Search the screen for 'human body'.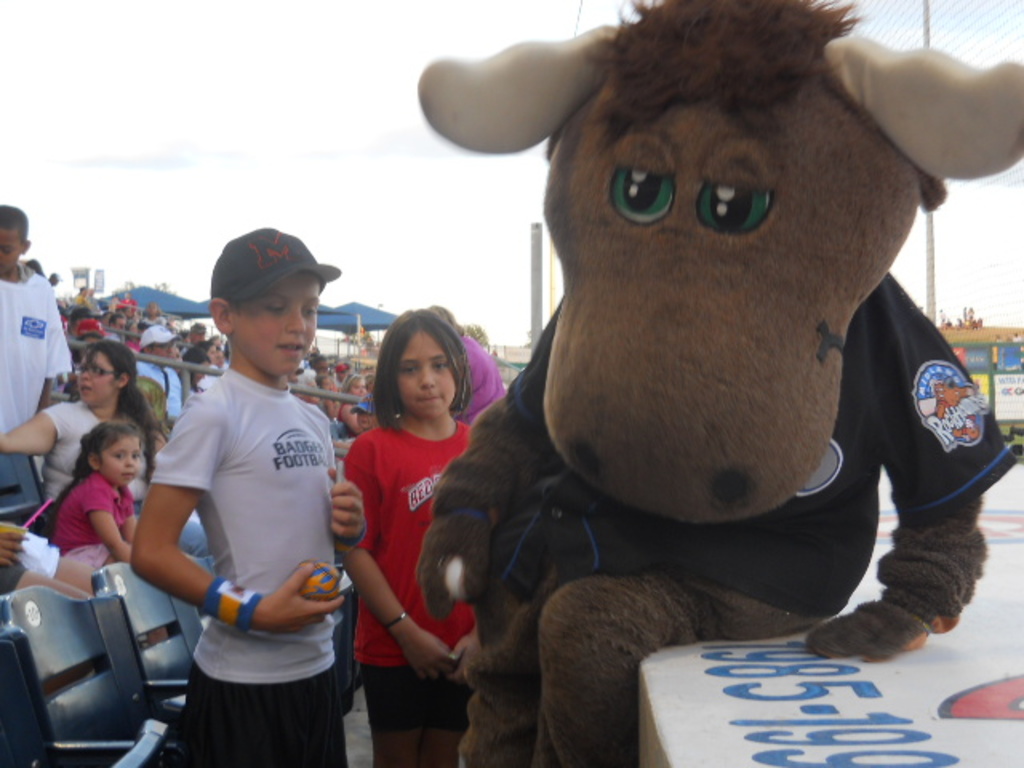
Found at [2,398,163,514].
